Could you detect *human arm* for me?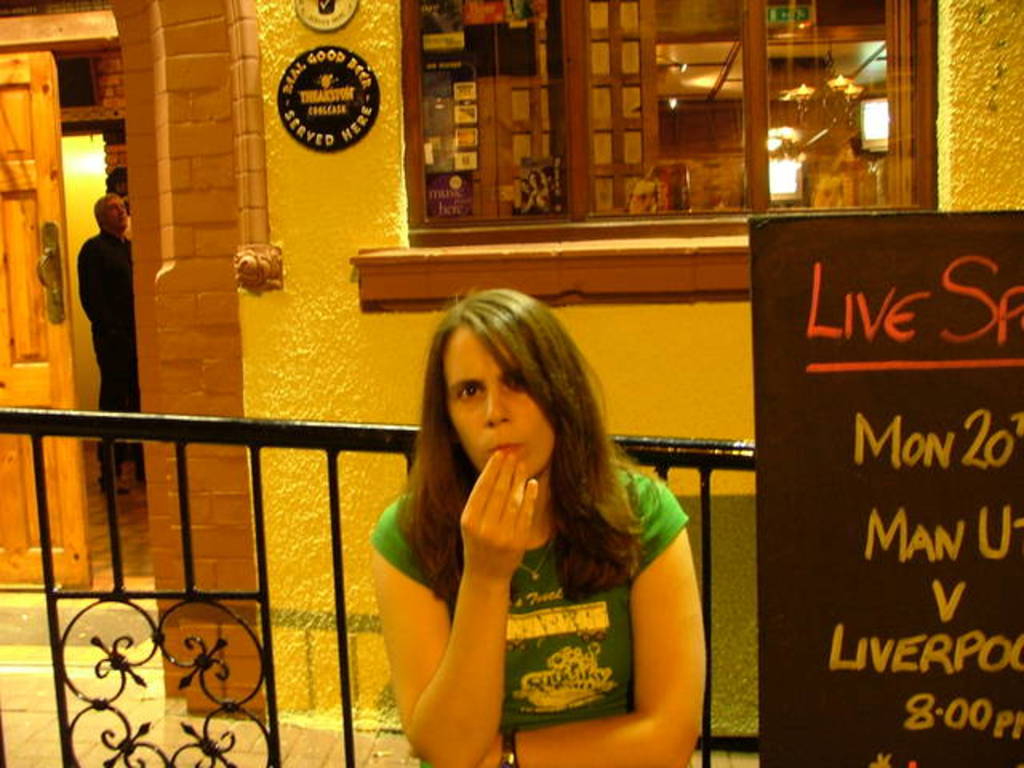
Detection result: [370,453,533,766].
